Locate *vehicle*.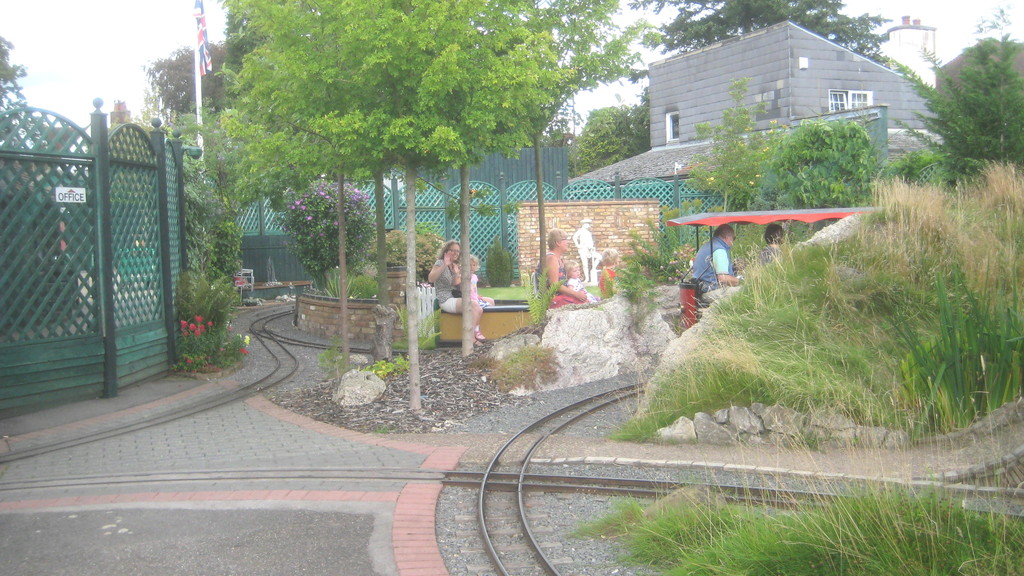
Bounding box: 0, 189, 84, 324.
